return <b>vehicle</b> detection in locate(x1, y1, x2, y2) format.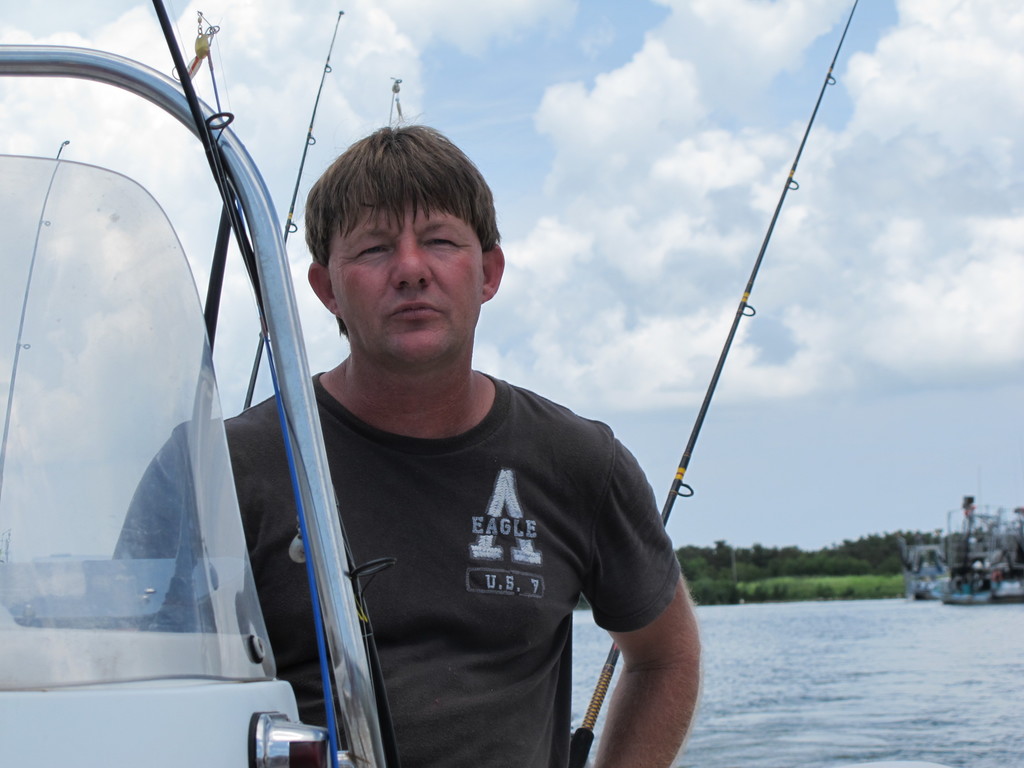
locate(0, 0, 862, 767).
